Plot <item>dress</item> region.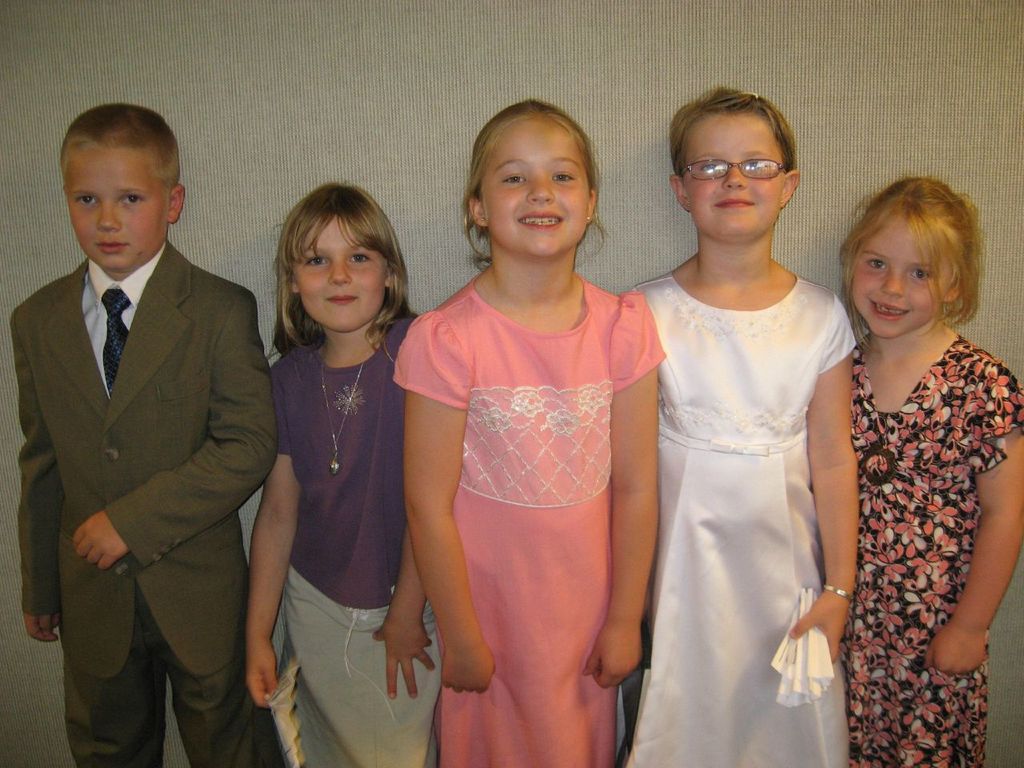
Plotted at [left=614, top=198, right=858, bottom=739].
